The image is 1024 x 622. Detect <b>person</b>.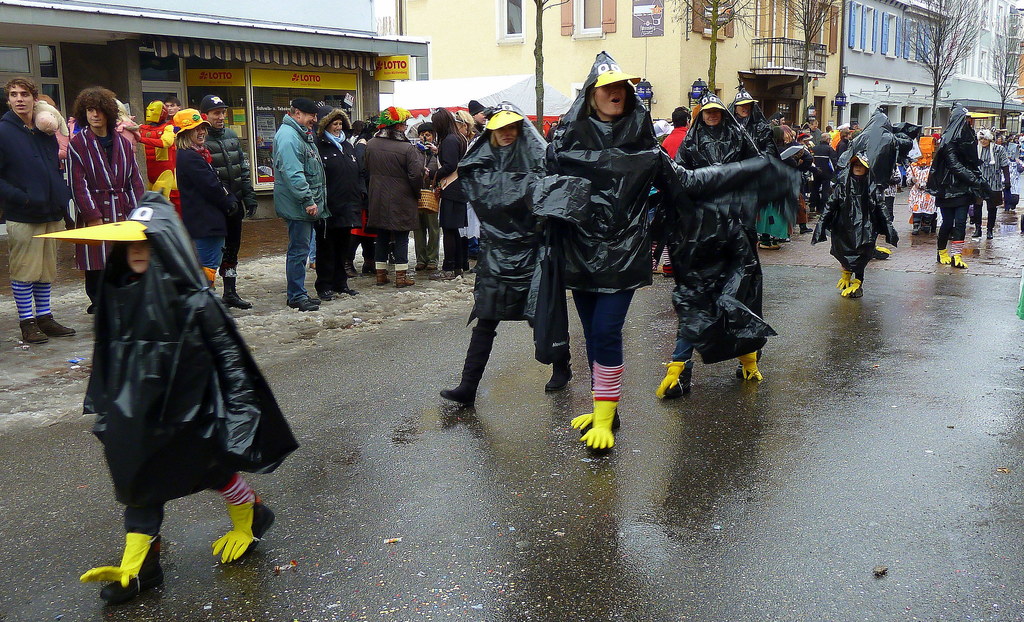
Detection: (438,104,476,272).
